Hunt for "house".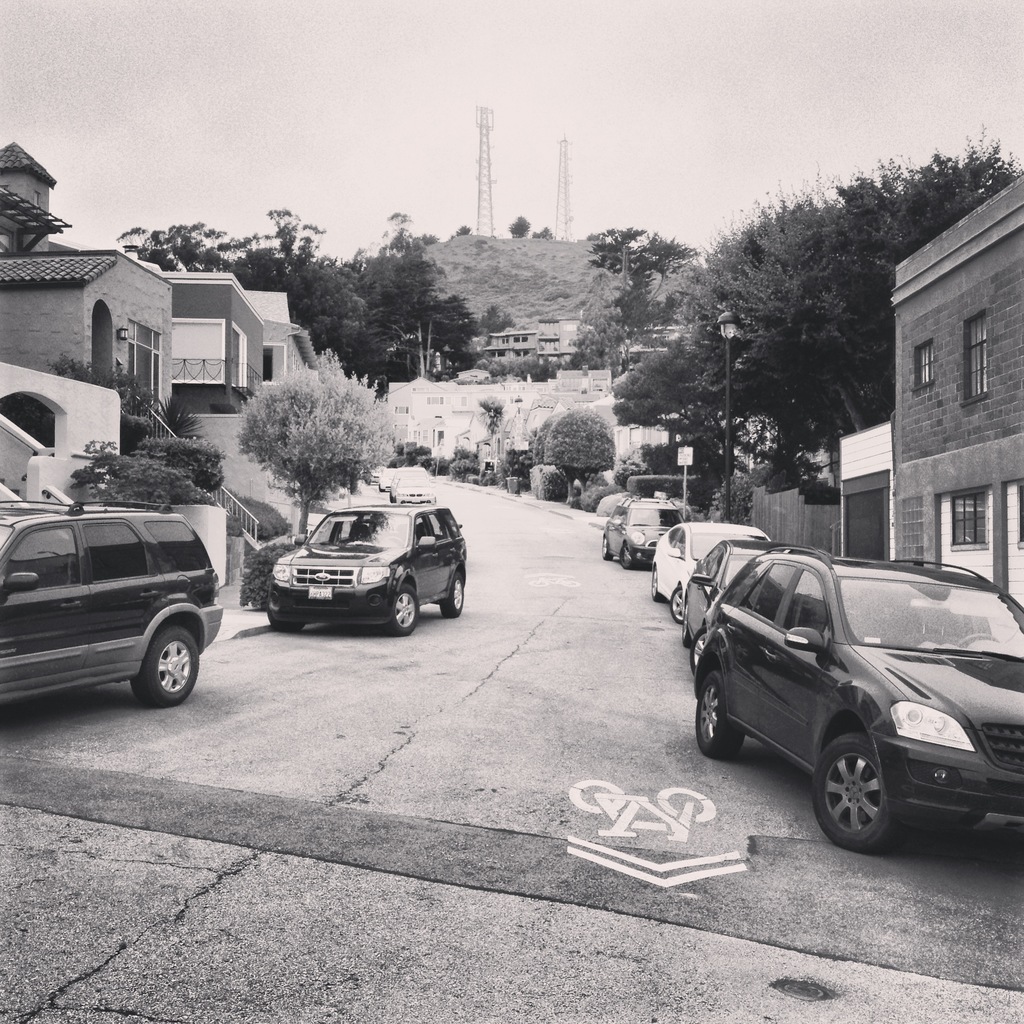
Hunted down at <region>607, 402, 672, 474</region>.
